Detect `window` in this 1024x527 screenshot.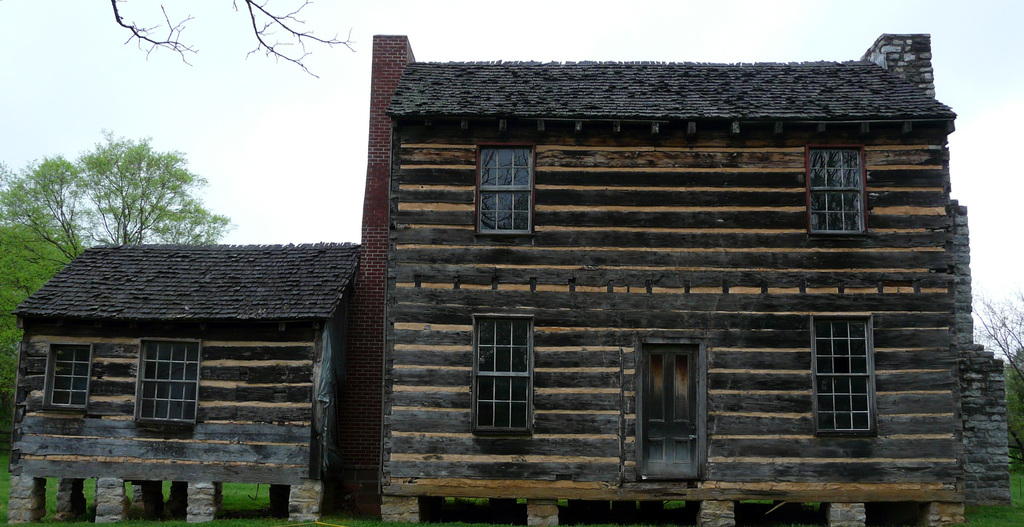
Detection: region(479, 314, 538, 434).
